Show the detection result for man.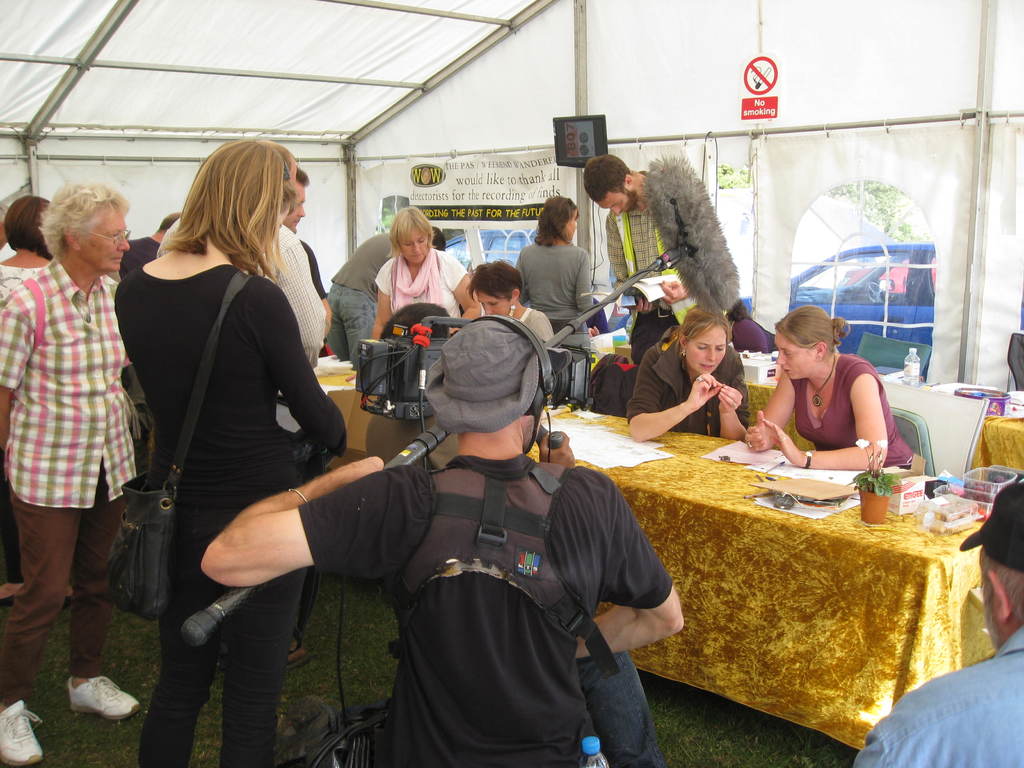
Rect(287, 308, 675, 765).
